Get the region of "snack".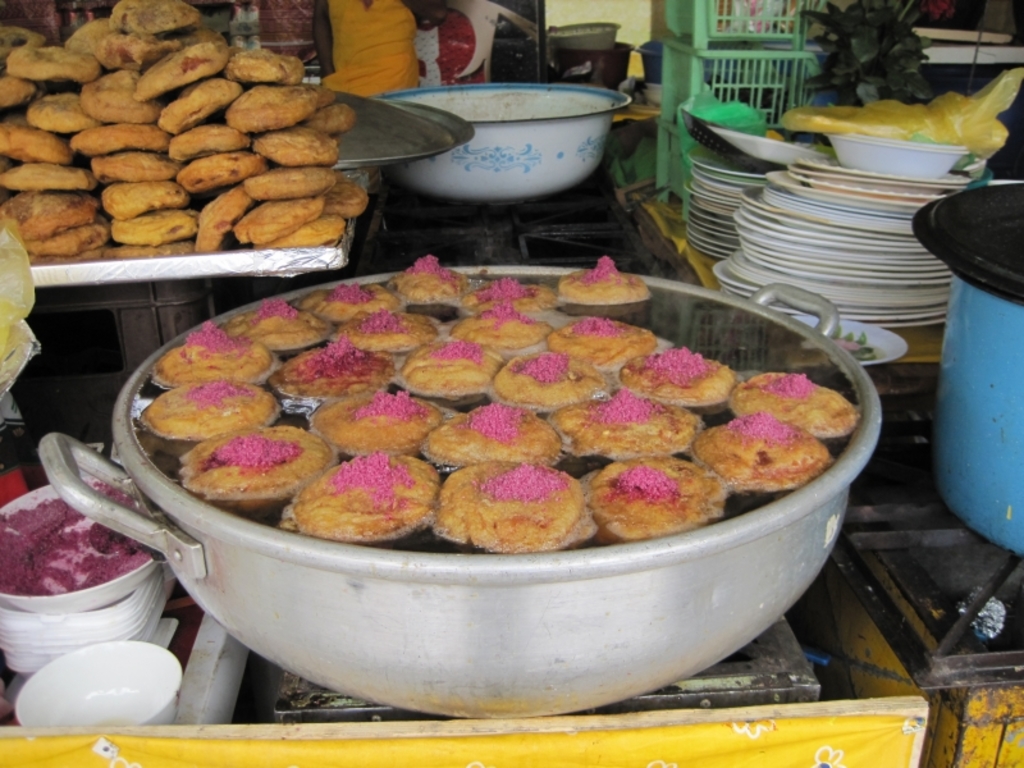
{"left": 540, "top": 314, "right": 660, "bottom": 369}.
